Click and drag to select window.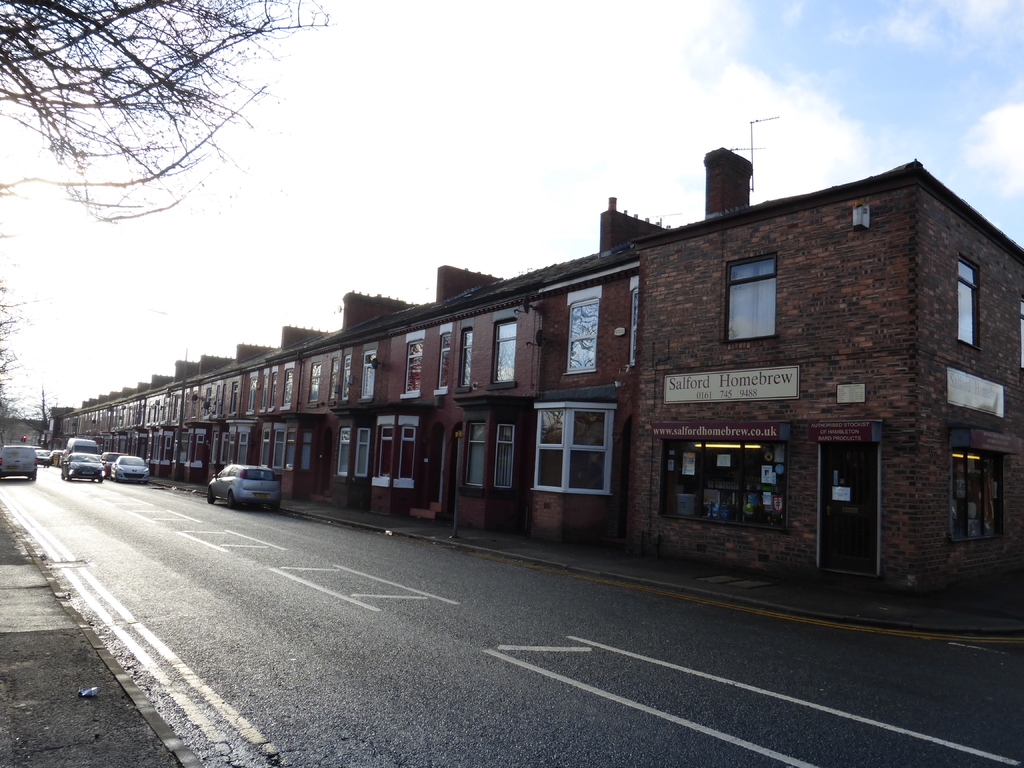
Selection: (left=400, top=426, right=421, bottom=478).
